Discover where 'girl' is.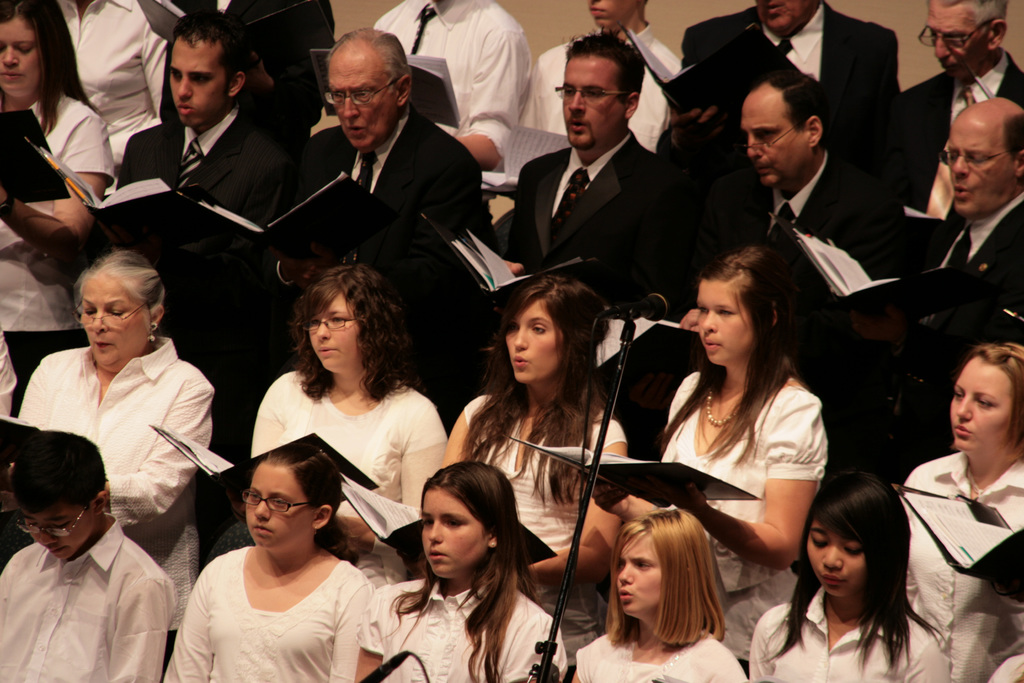
Discovered at 749/472/950/682.
